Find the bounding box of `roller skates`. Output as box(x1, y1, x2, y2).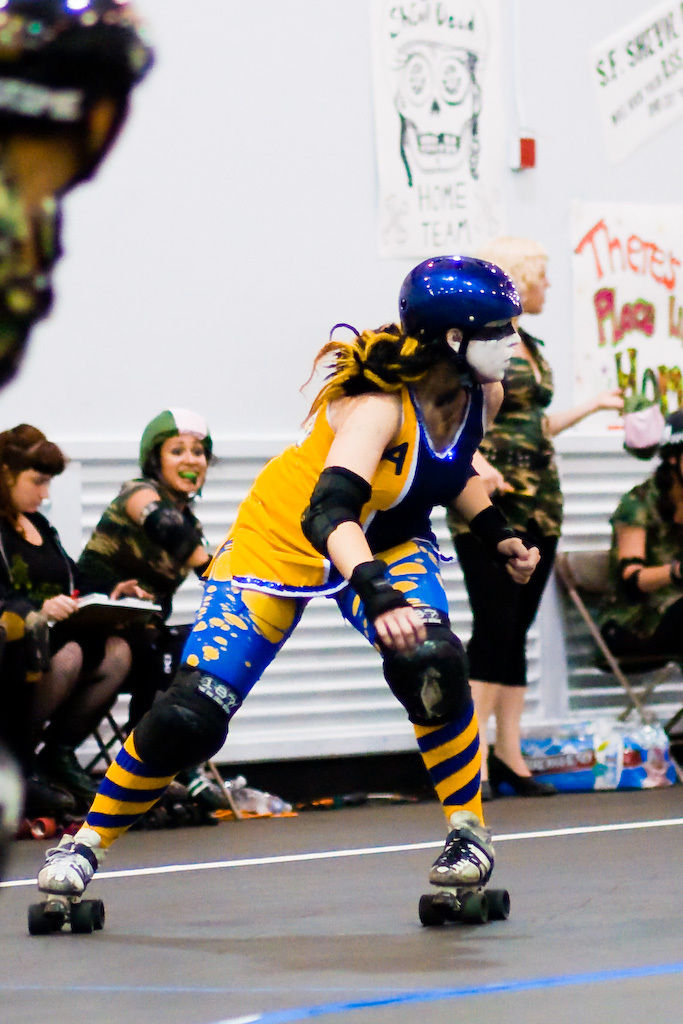
box(28, 824, 107, 938).
